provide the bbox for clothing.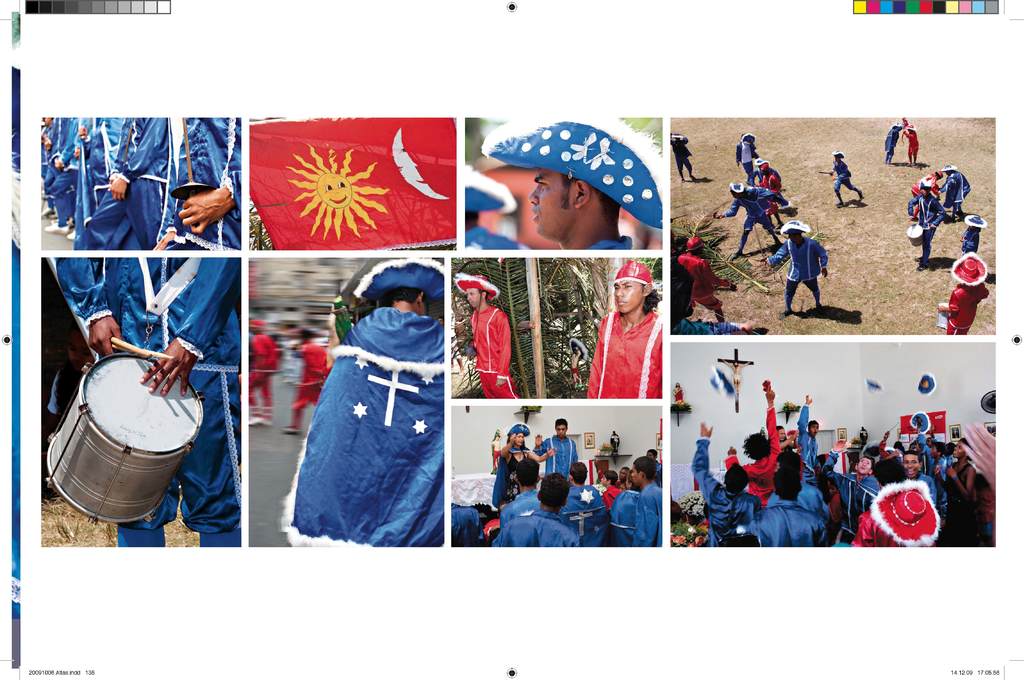
[x1=246, y1=311, x2=284, y2=424].
